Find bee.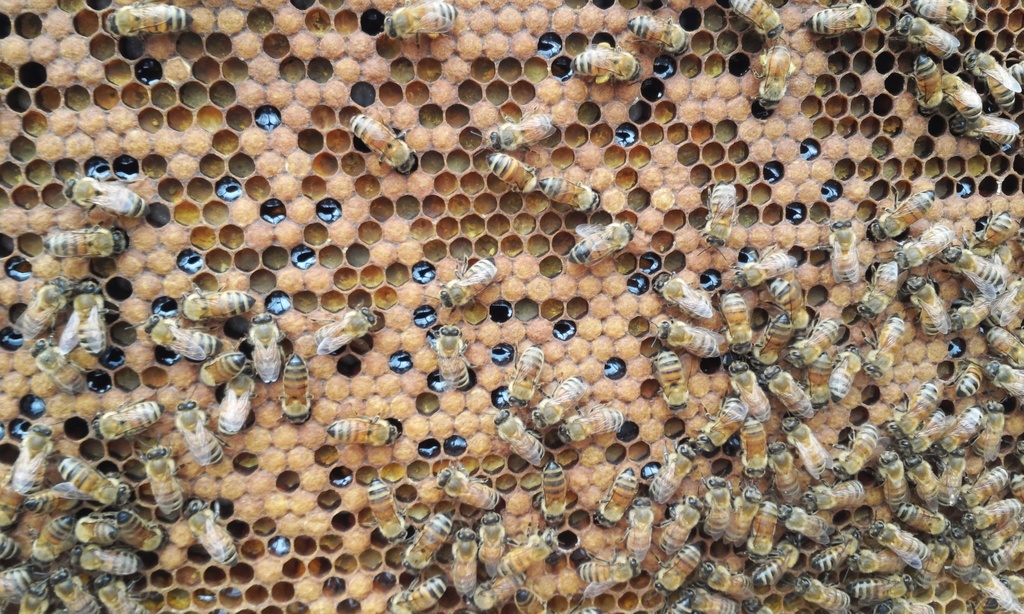
(x1=915, y1=57, x2=944, y2=116).
